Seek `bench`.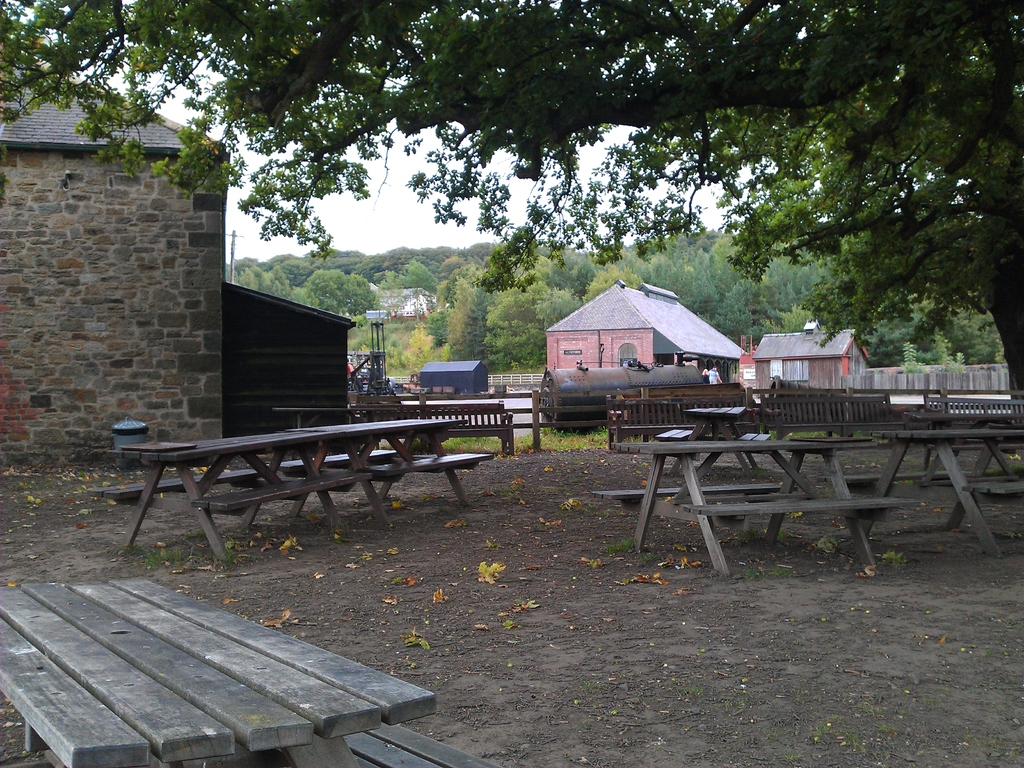
0:575:493:767.
